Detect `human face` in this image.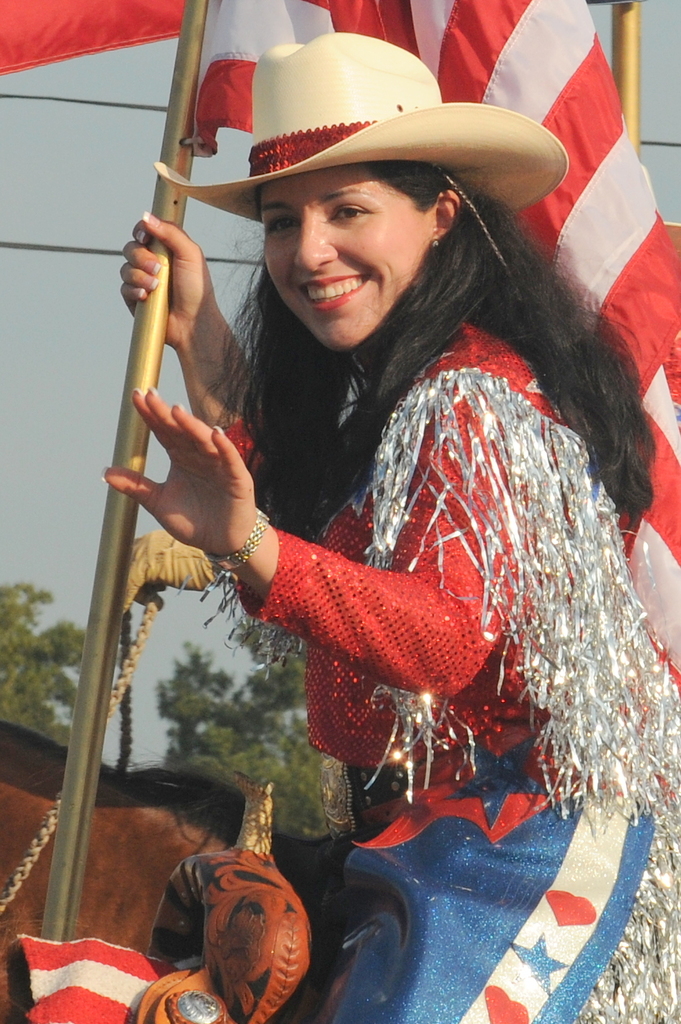
Detection: [259, 173, 428, 345].
